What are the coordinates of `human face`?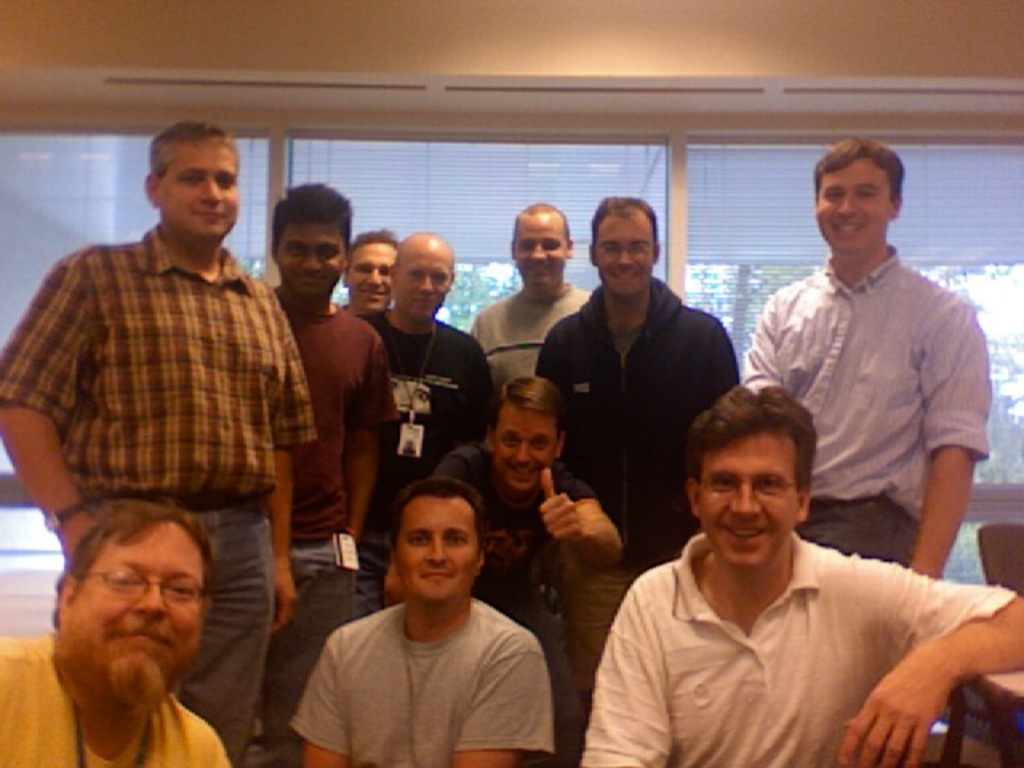
{"x1": 514, "y1": 219, "x2": 565, "y2": 290}.
